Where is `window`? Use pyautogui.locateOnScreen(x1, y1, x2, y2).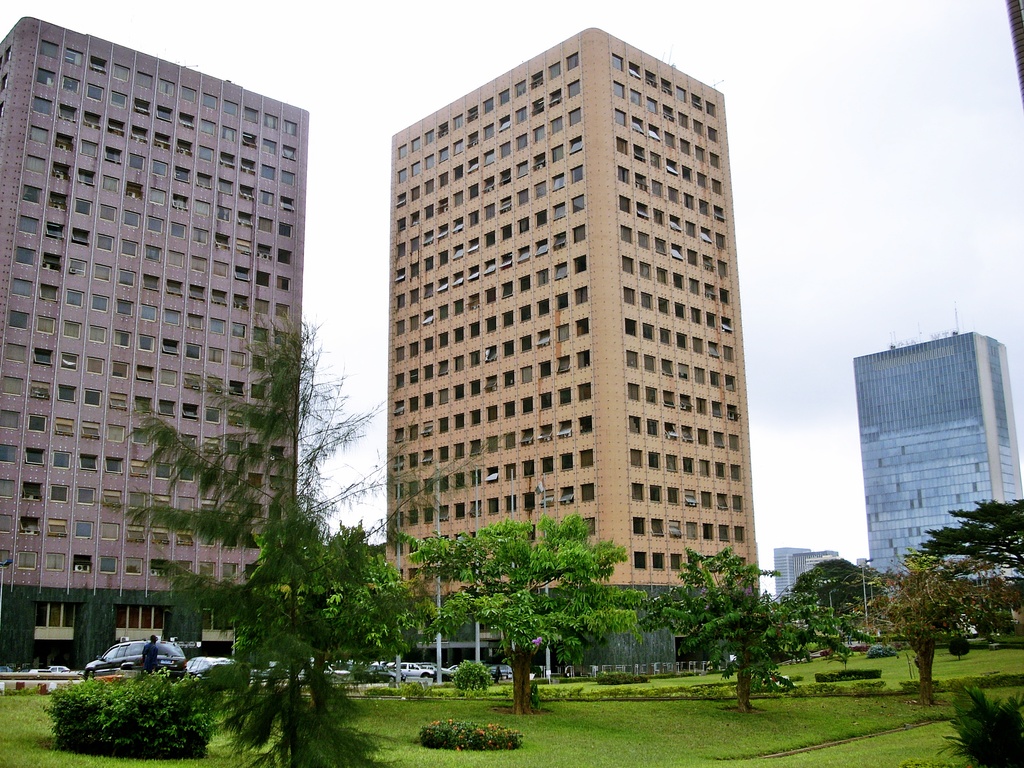
pyautogui.locateOnScreen(570, 133, 580, 154).
